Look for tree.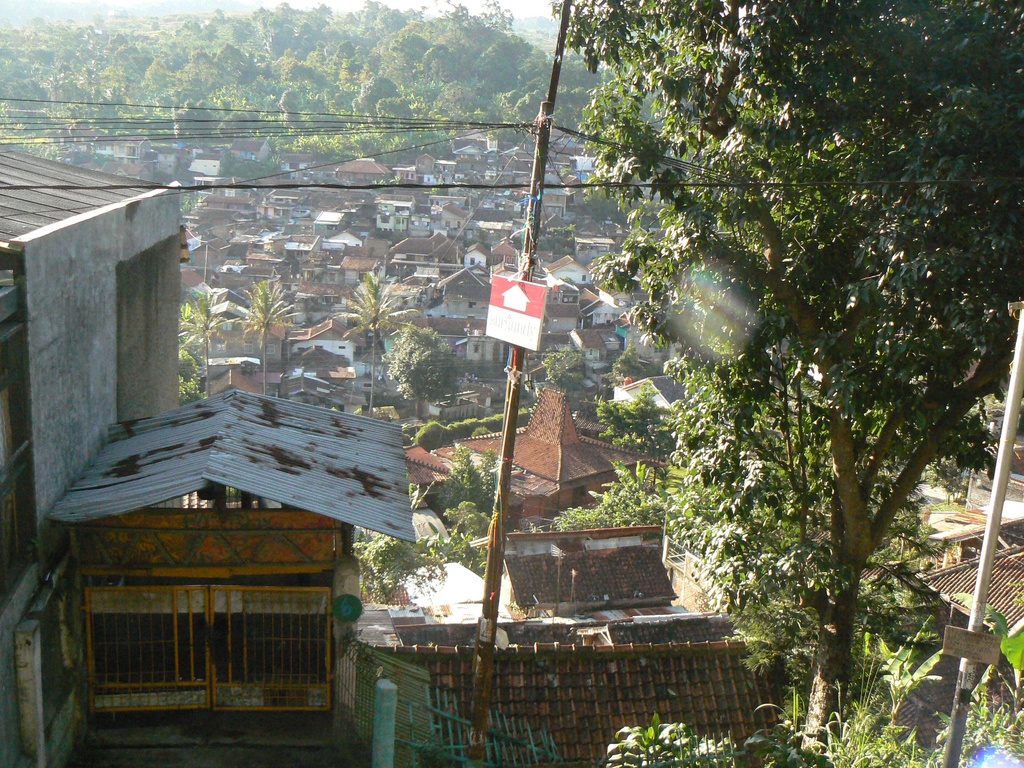
Found: select_region(173, 349, 204, 404).
